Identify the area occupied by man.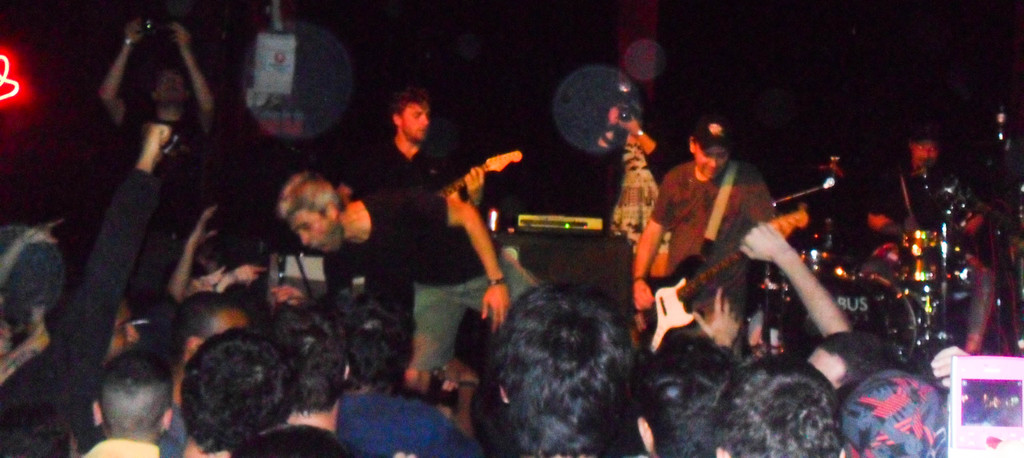
Area: [85, 367, 176, 457].
